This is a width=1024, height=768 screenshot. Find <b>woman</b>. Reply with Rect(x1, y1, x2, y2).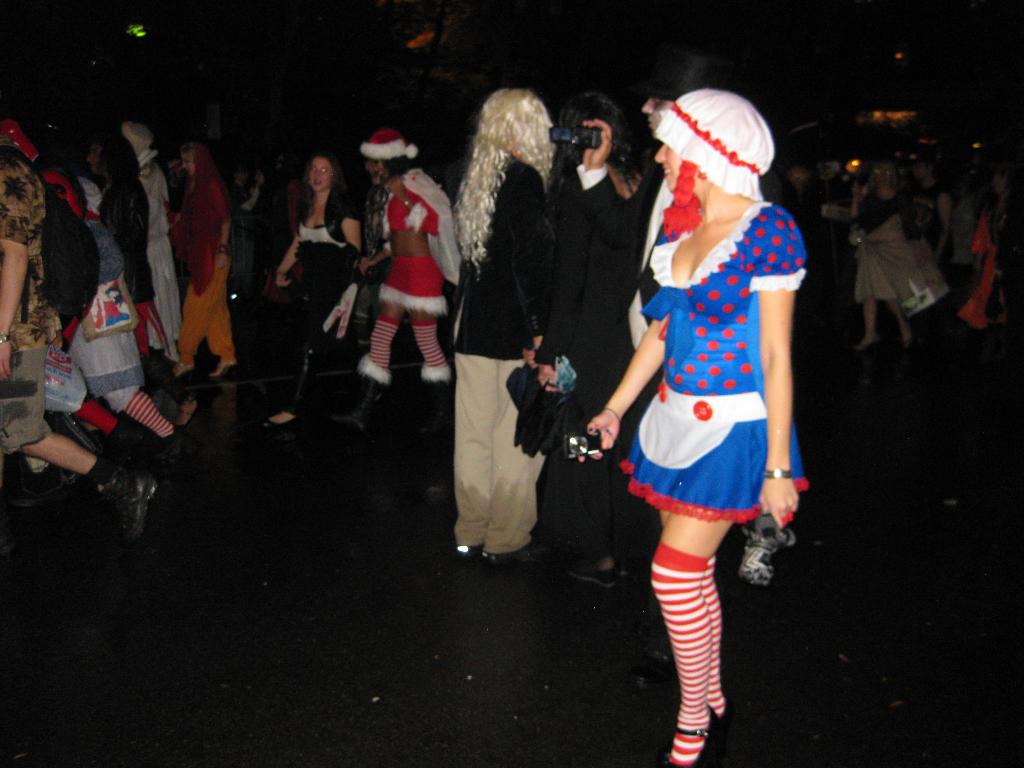
Rect(81, 129, 209, 422).
